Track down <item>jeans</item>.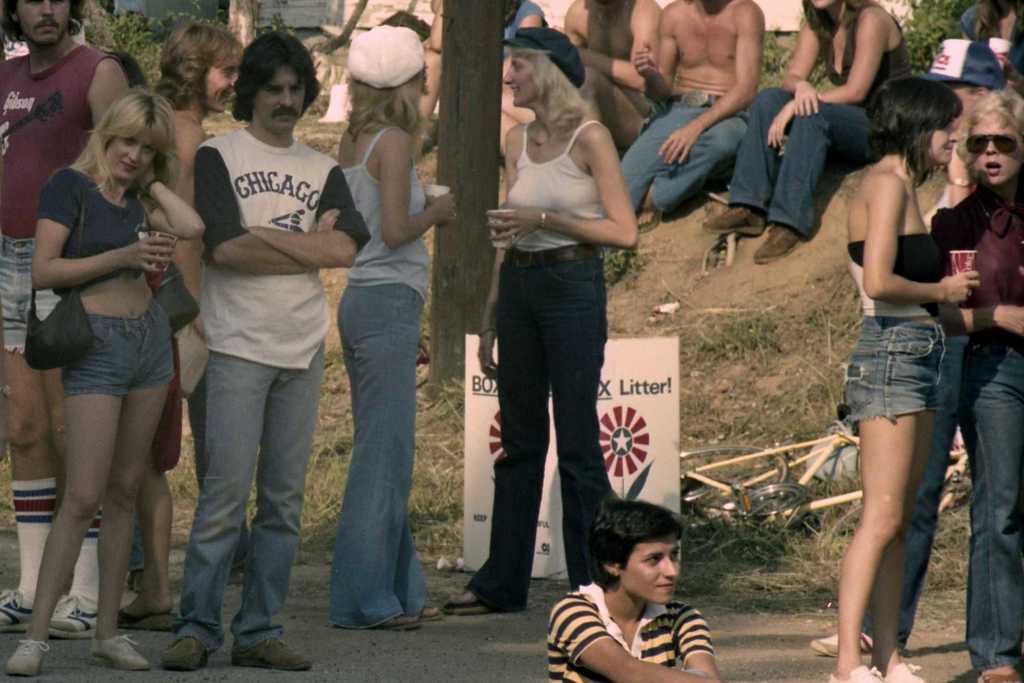
Tracked to x1=461, y1=241, x2=607, y2=593.
